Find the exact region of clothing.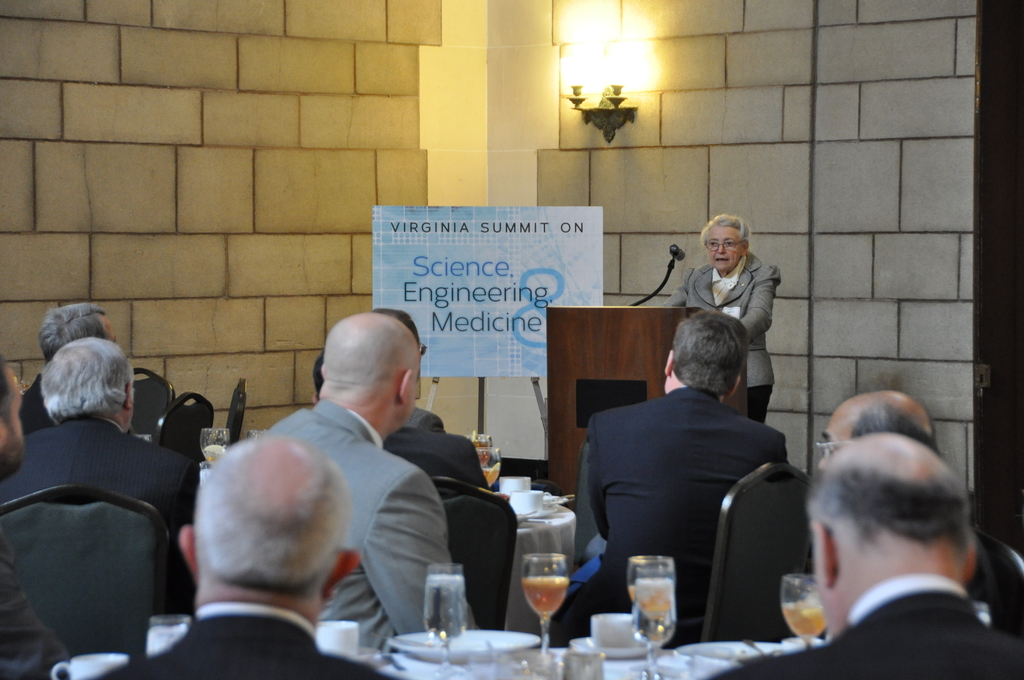
Exact region: pyautogui.locateOnScreen(254, 398, 481, 655).
